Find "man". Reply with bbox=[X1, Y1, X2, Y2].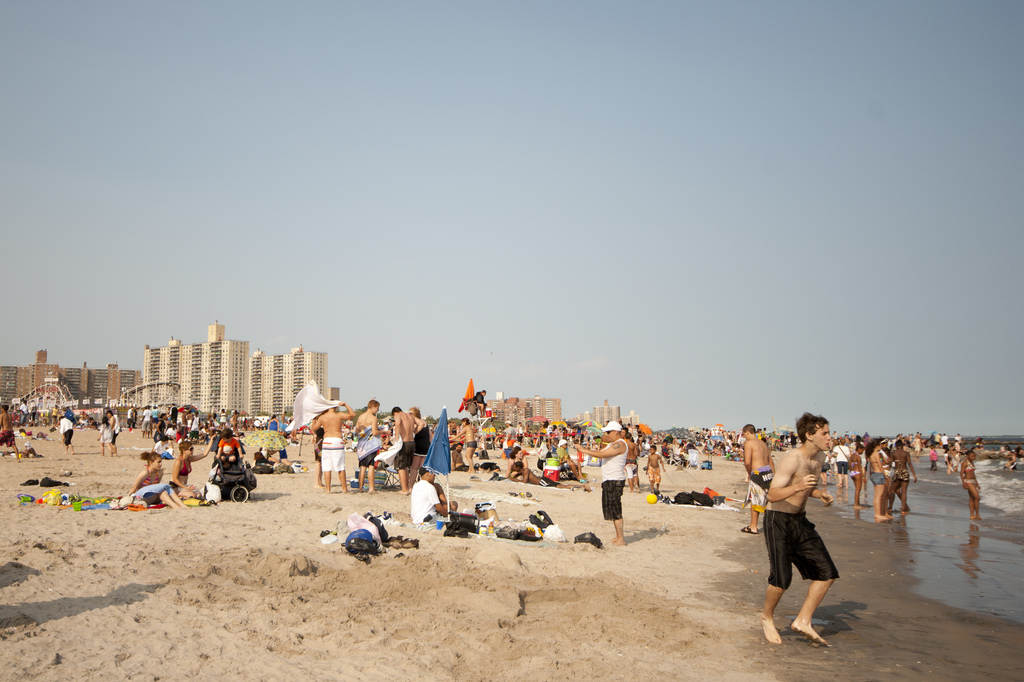
bbox=[0, 402, 21, 463].
